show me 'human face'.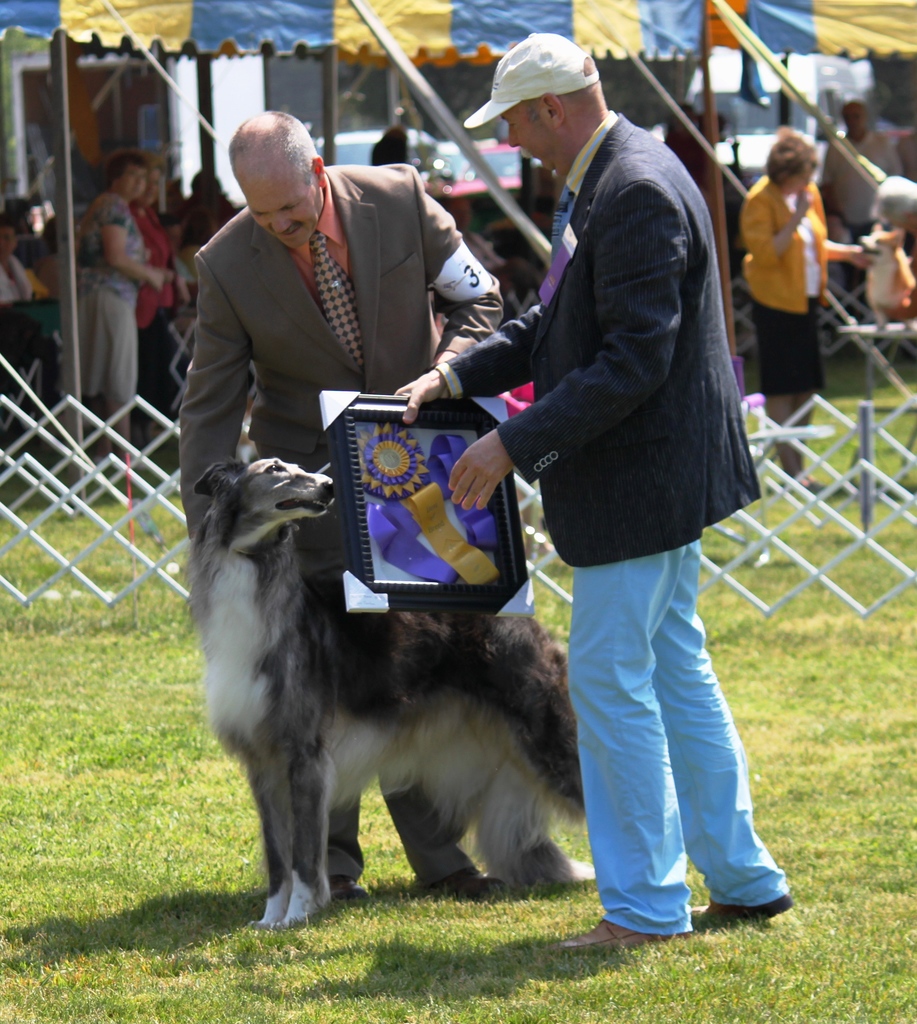
'human face' is here: [503, 106, 550, 176].
